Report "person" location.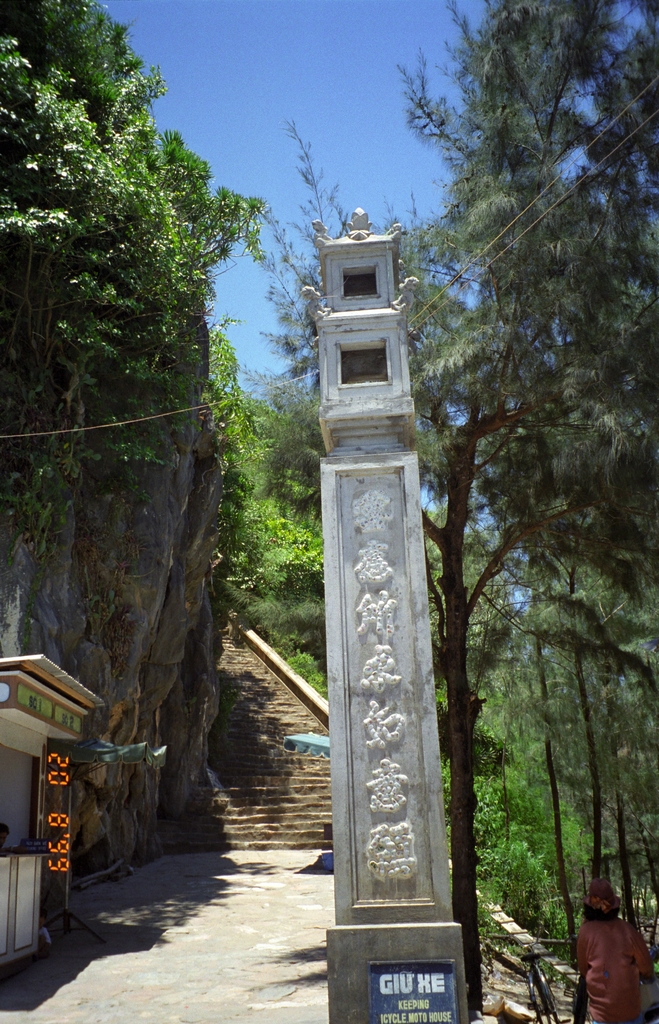
Report: (x1=571, y1=876, x2=658, y2=1023).
